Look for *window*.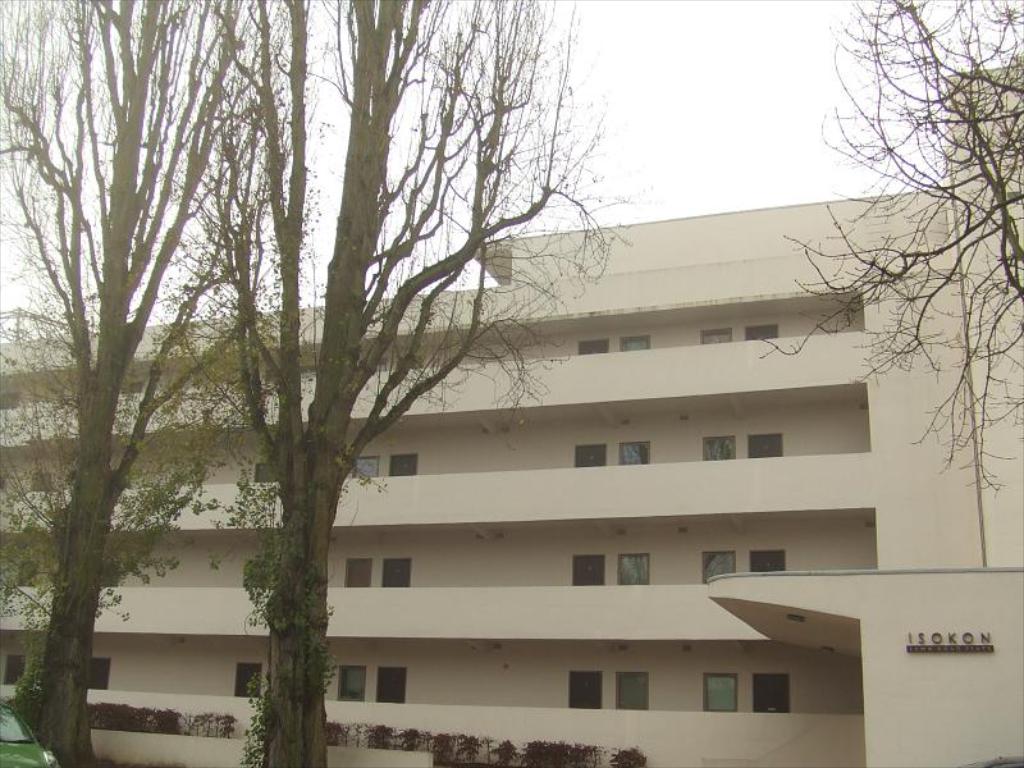
Found: Rect(623, 338, 649, 352).
